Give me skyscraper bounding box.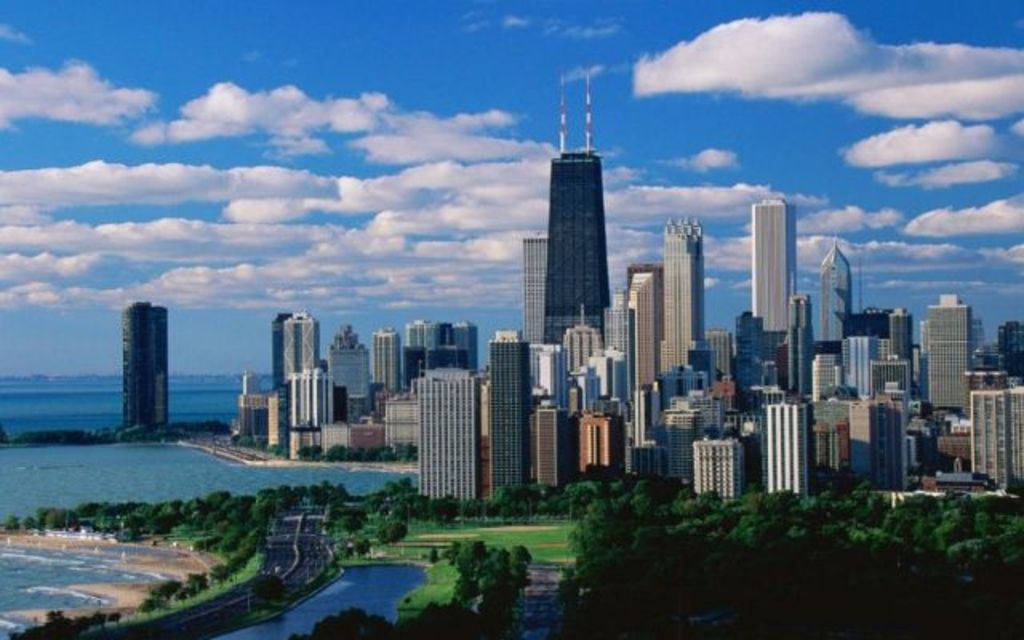
crop(123, 294, 166, 442).
